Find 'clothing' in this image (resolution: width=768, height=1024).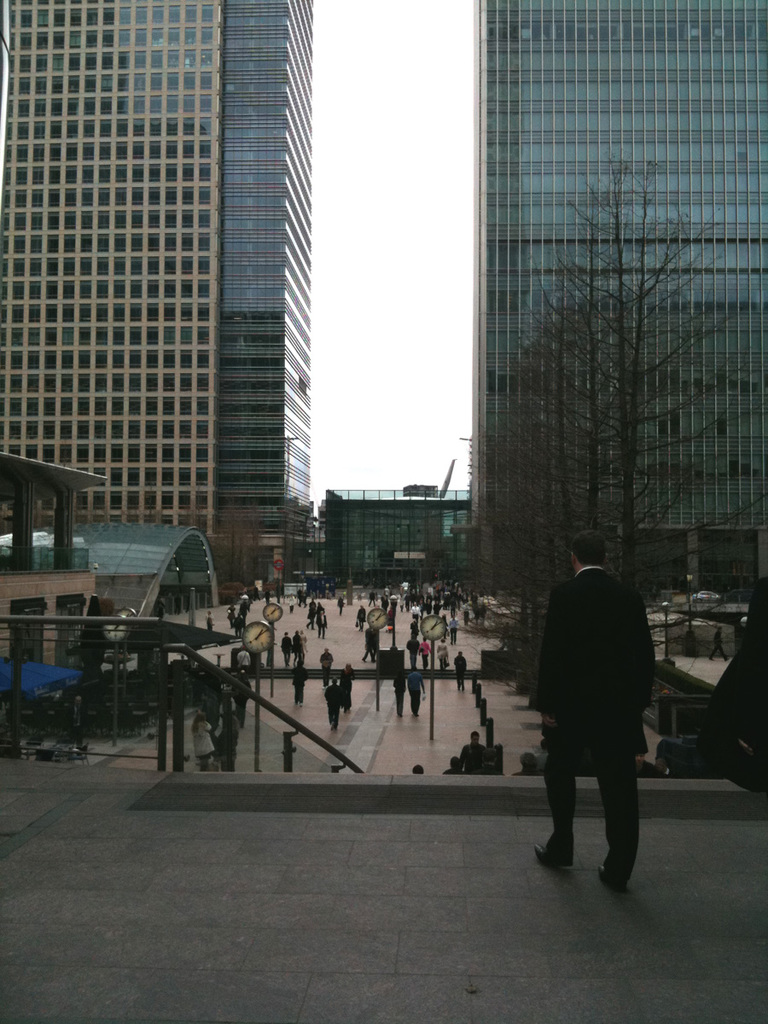
(x1=278, y1=636, x2=293, y2=662).
